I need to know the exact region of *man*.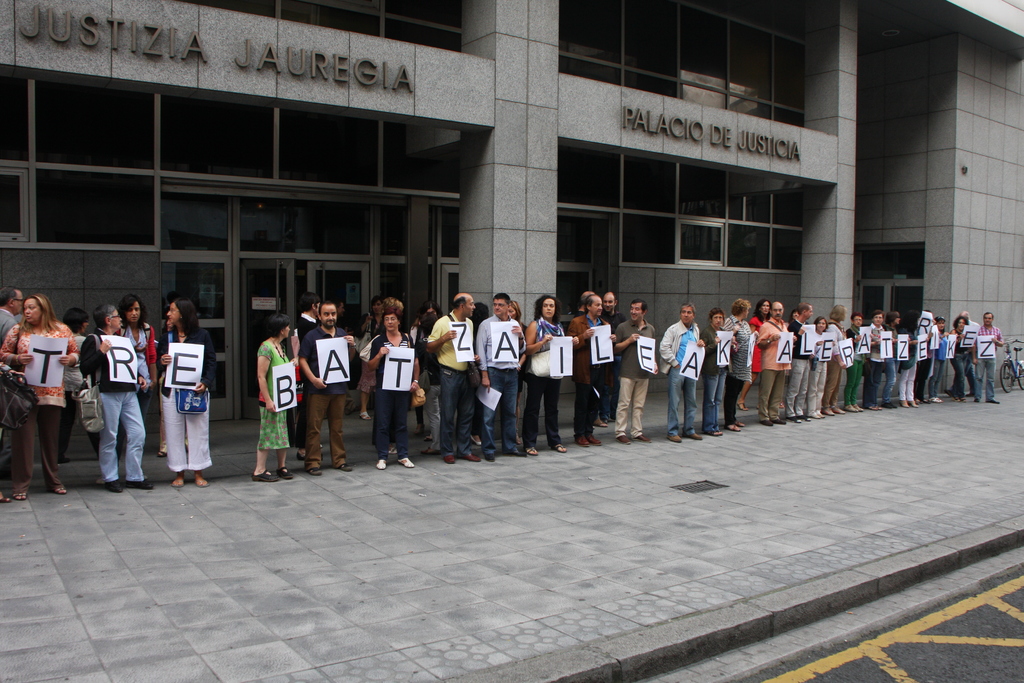
Region: <bbox>658, 300, 714, 440</bbox>.
